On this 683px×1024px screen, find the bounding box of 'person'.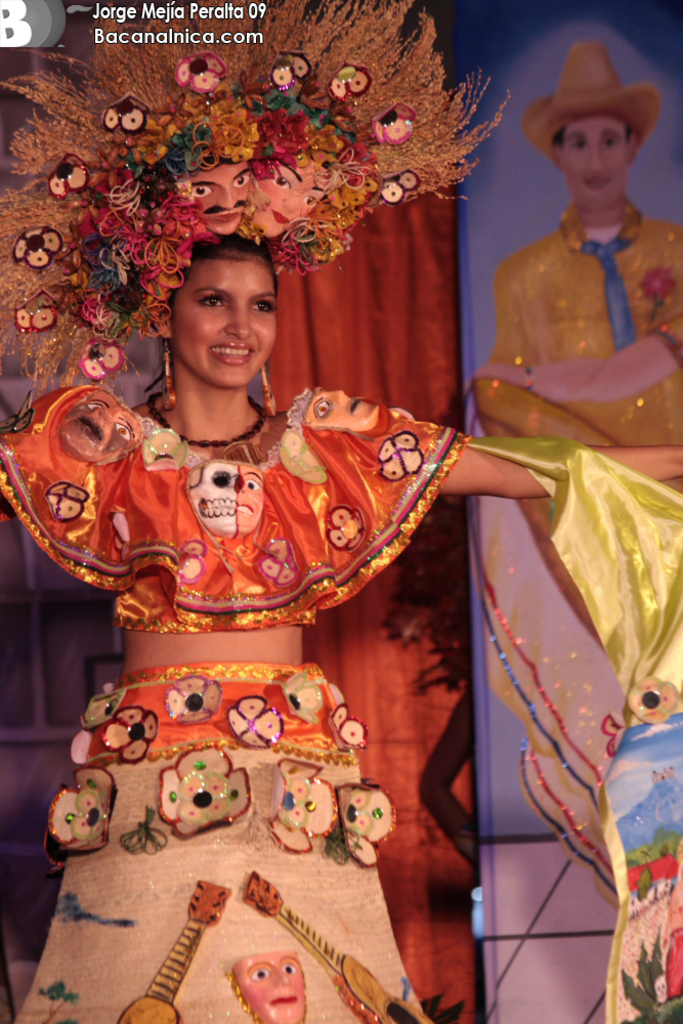
Bounding box: (left=0, top=0, right=682, bottom=1023).
